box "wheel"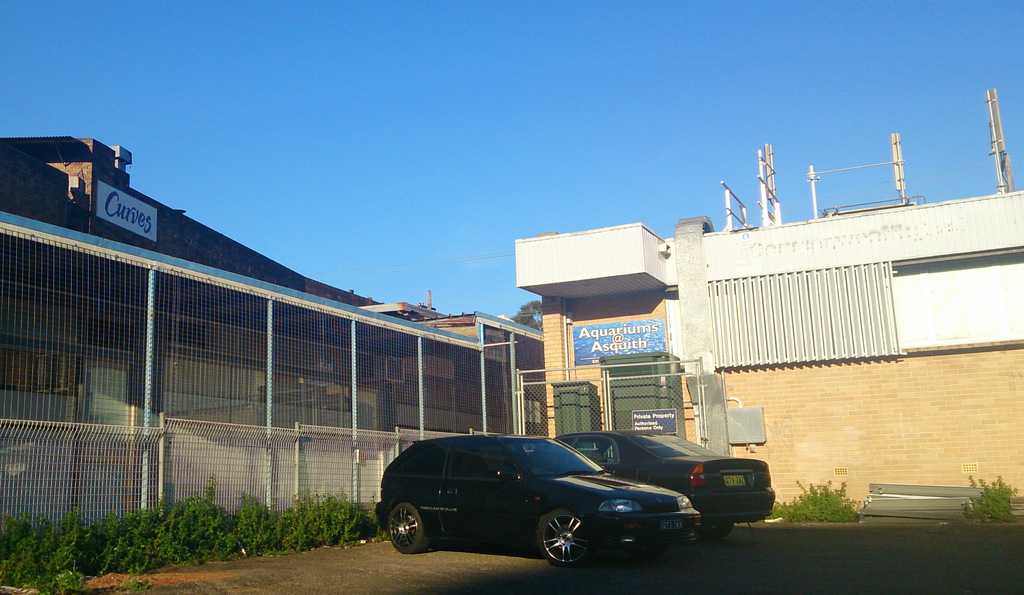
712:523:734:539
